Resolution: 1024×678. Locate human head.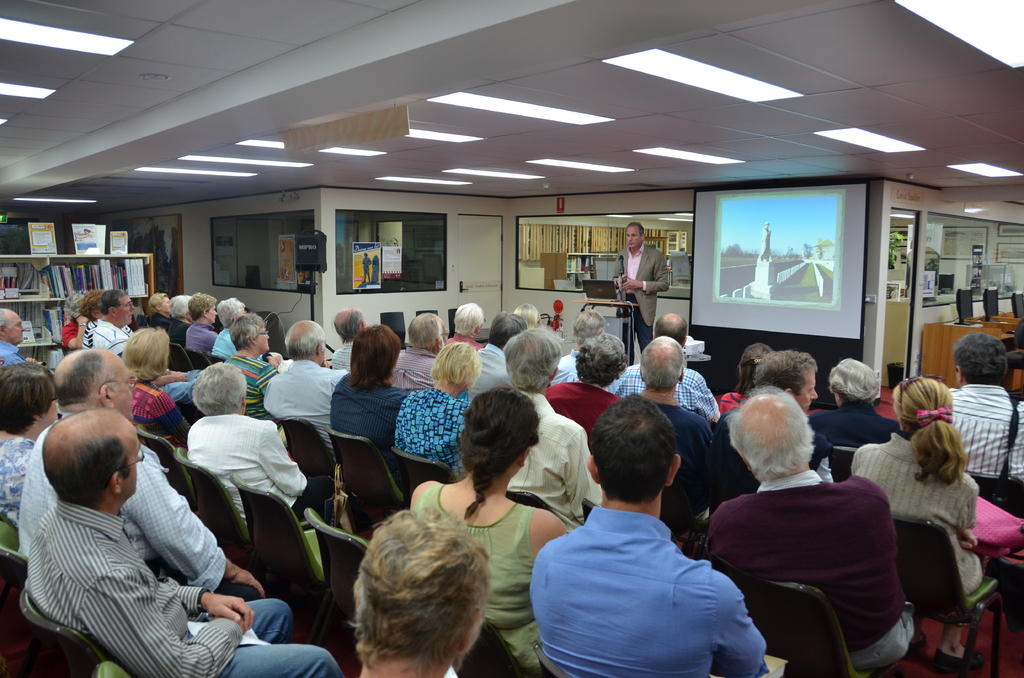
bbox=(123, 328, 172, 383).
